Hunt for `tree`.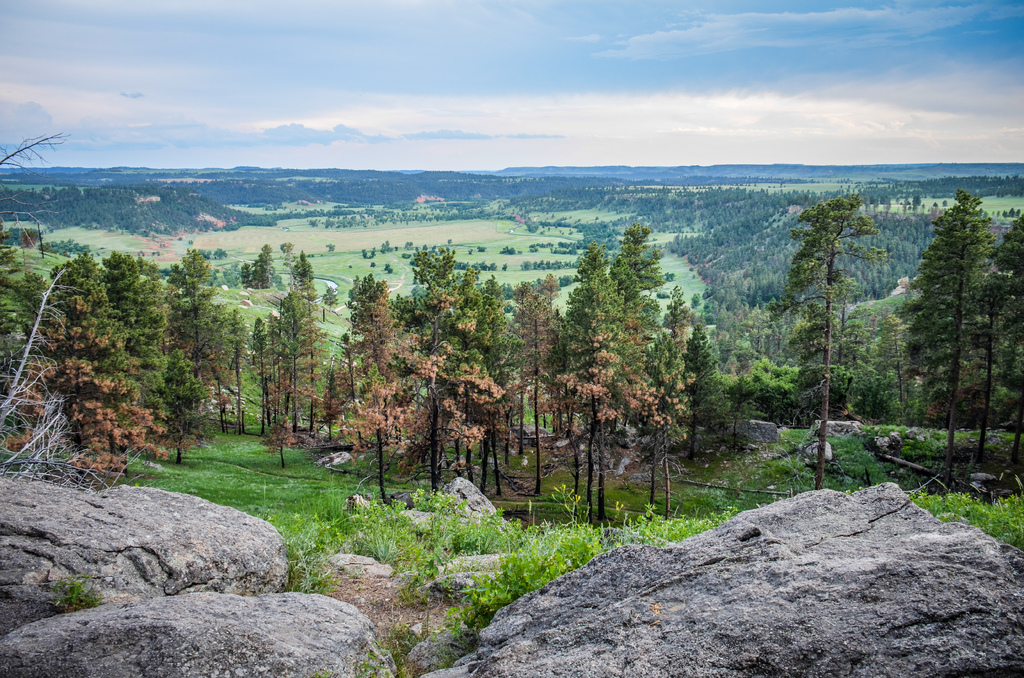
Hunted down at region(908, 190, 995, 476).
